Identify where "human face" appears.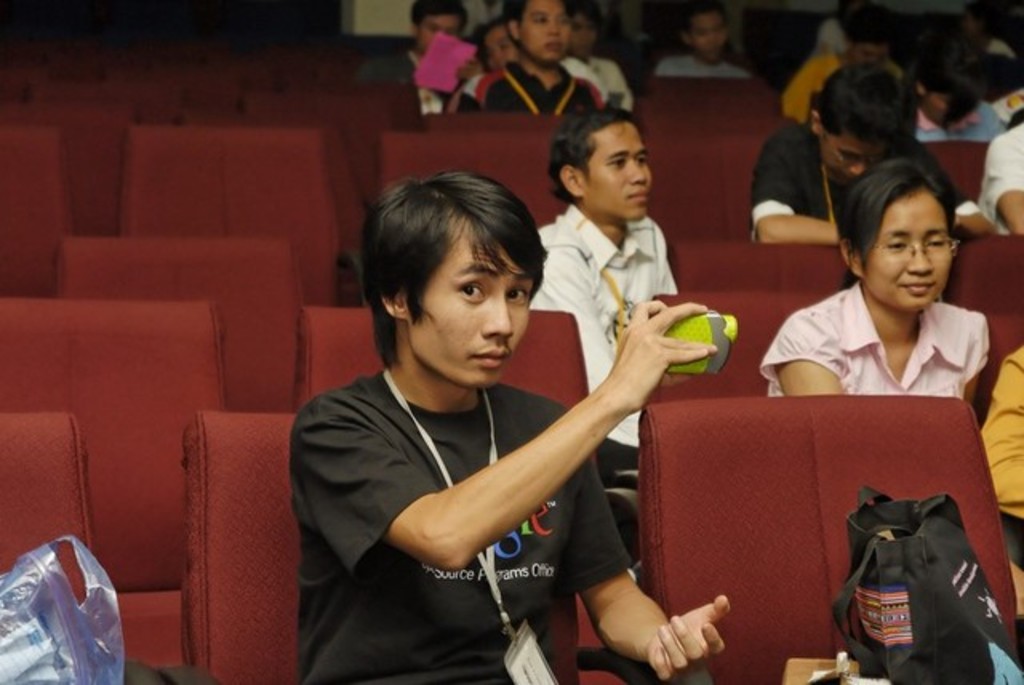
Appears at {"x1": 408, "y1": 234, "x2": 533, "y2": 387}.
